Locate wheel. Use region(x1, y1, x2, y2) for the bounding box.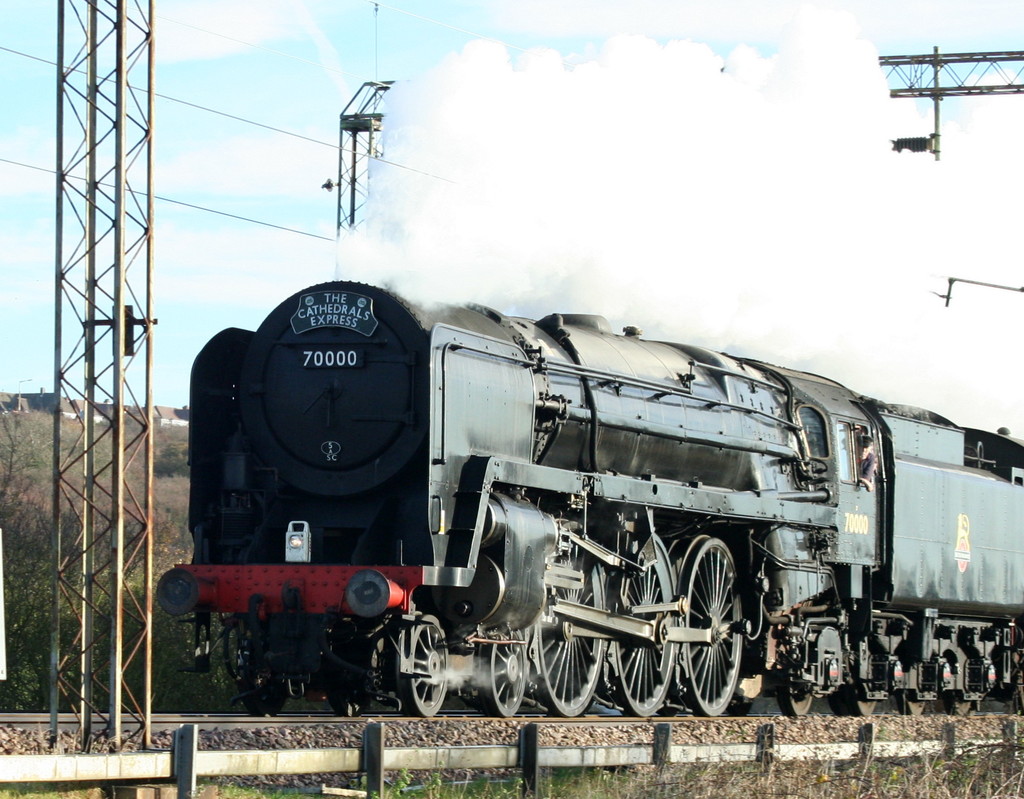
region(522, 534, 614, 722).
